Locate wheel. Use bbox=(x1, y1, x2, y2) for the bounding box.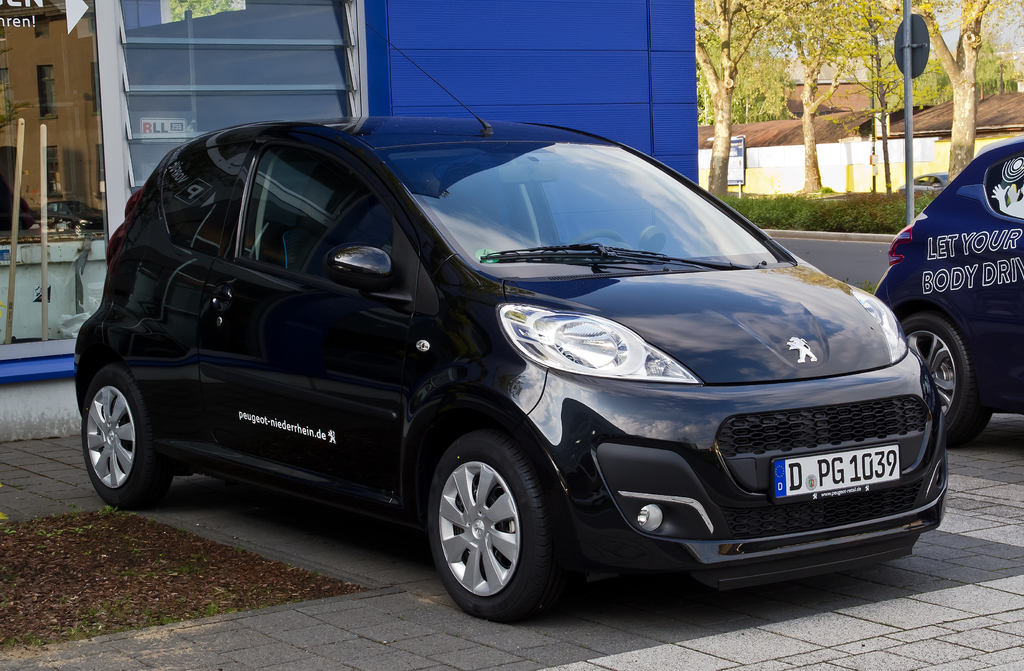
bbox=(899, 310, 991, 445).
